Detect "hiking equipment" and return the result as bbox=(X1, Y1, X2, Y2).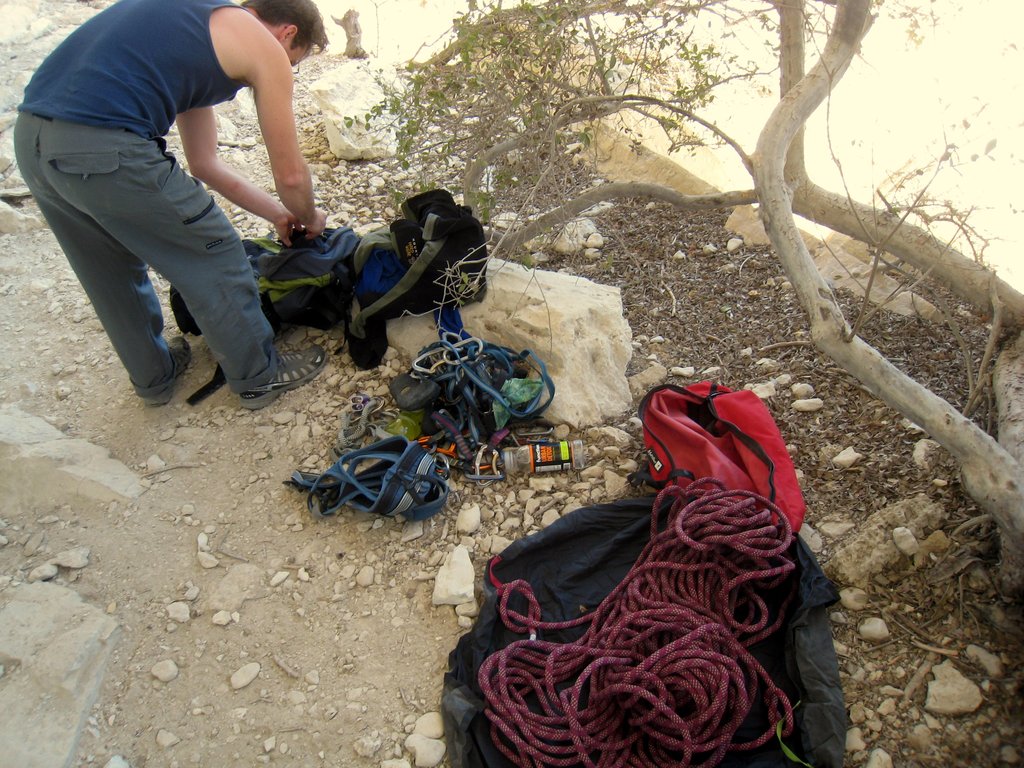
bbox=(346, 189, 499, 380).
